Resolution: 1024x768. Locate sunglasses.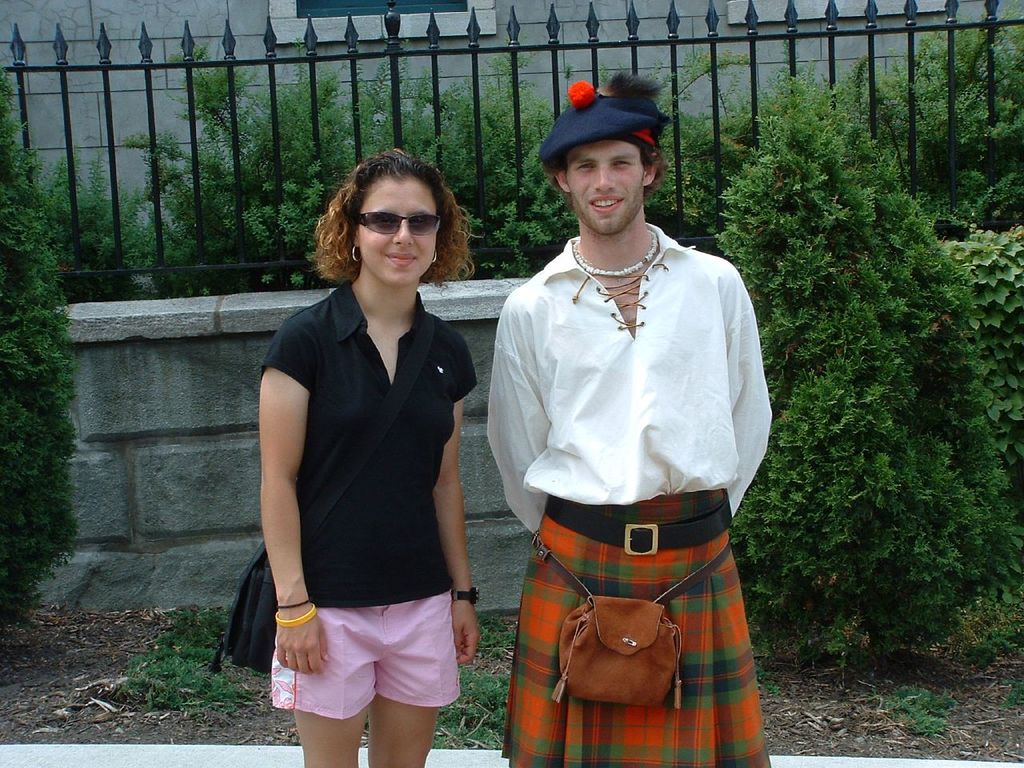
crop(354, 211, 438, 239).
